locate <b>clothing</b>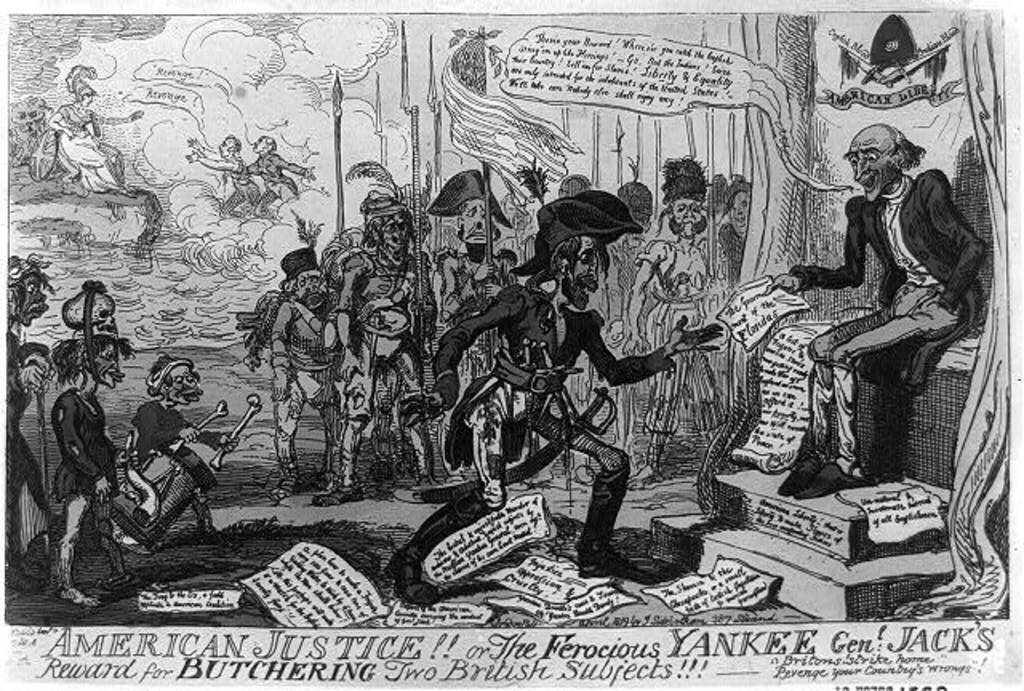
l=781, t=170, r=976, b=339
